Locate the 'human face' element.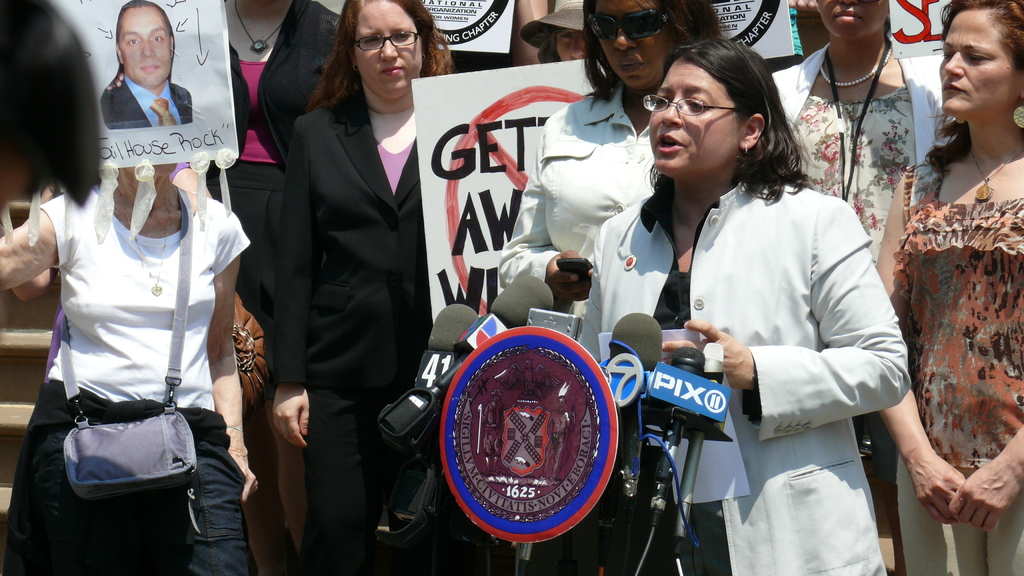
Element bbox: 818/0/889/43.
